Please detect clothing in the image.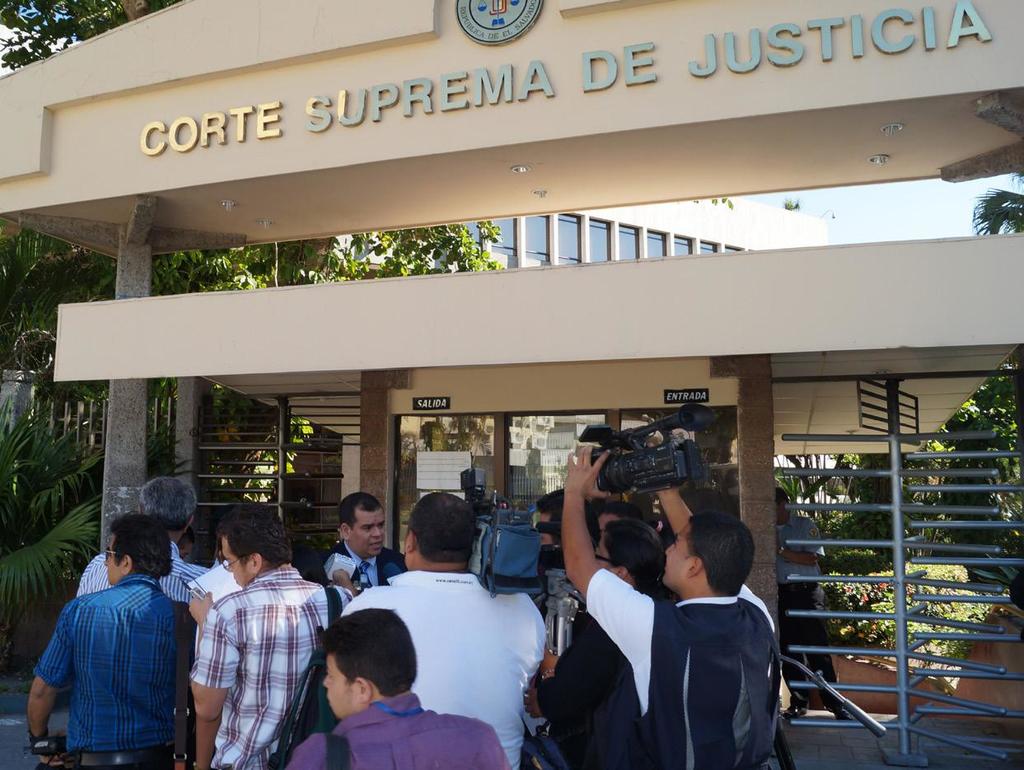
crop(37, 578, 209, 769).
